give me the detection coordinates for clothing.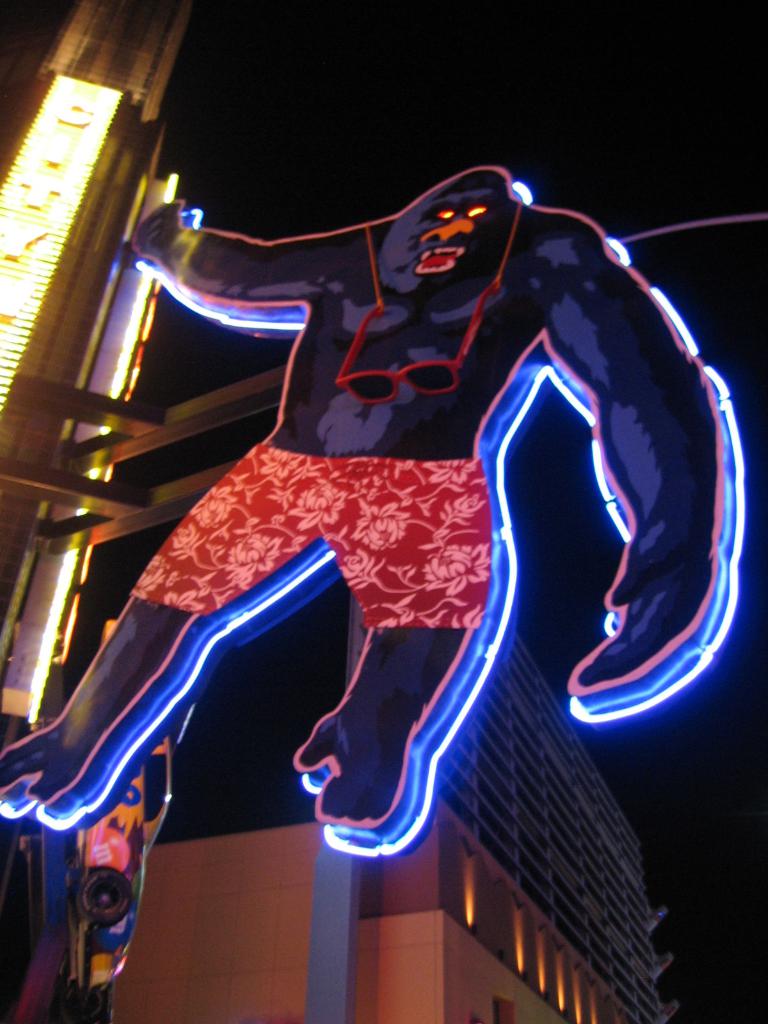
box=[131, 455, 492, 618].
